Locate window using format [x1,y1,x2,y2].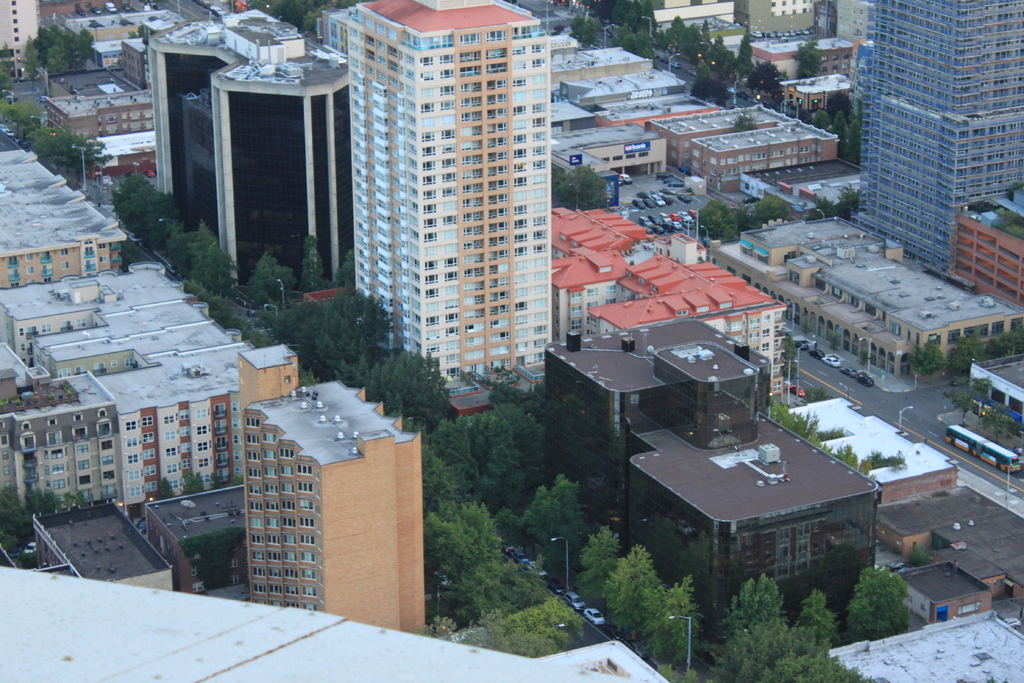
[532,299,545,309].
